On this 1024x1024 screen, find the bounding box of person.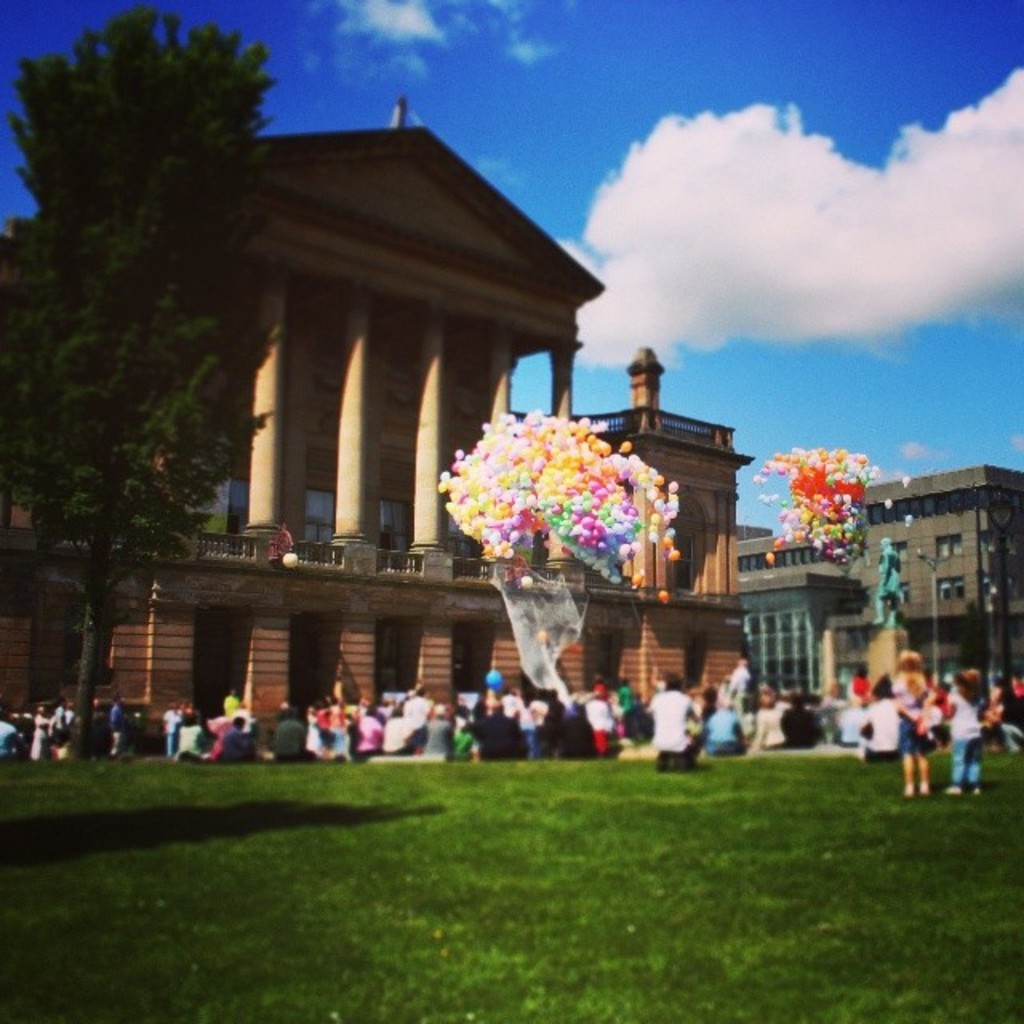
Bounding box: region(888, 643, 938, 802).
